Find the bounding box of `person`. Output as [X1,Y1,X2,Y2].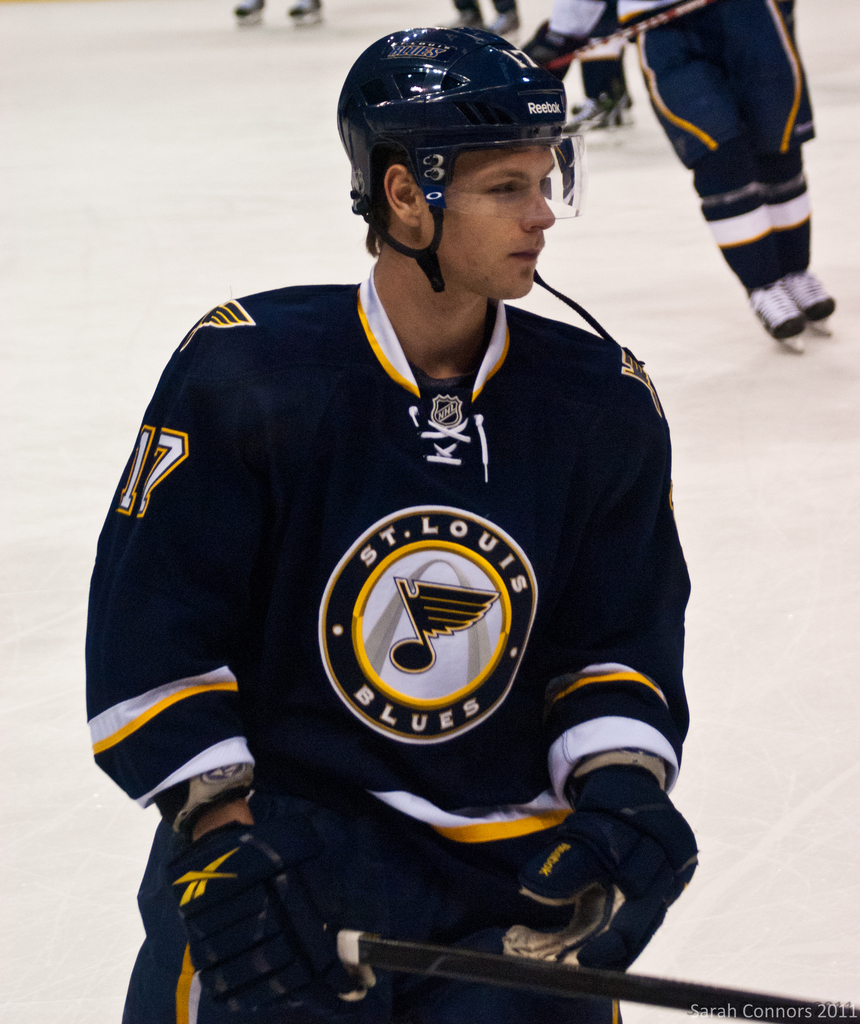
[566,0,635,132].
